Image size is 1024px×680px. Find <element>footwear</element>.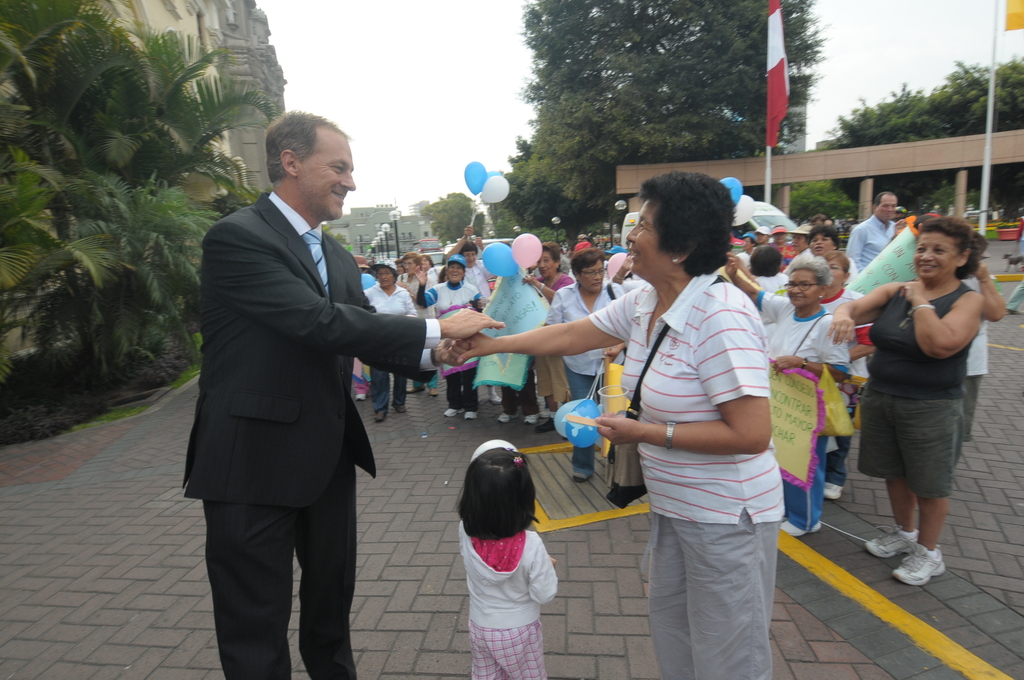
x1=431, y1=388, x2=438, y2=397.
